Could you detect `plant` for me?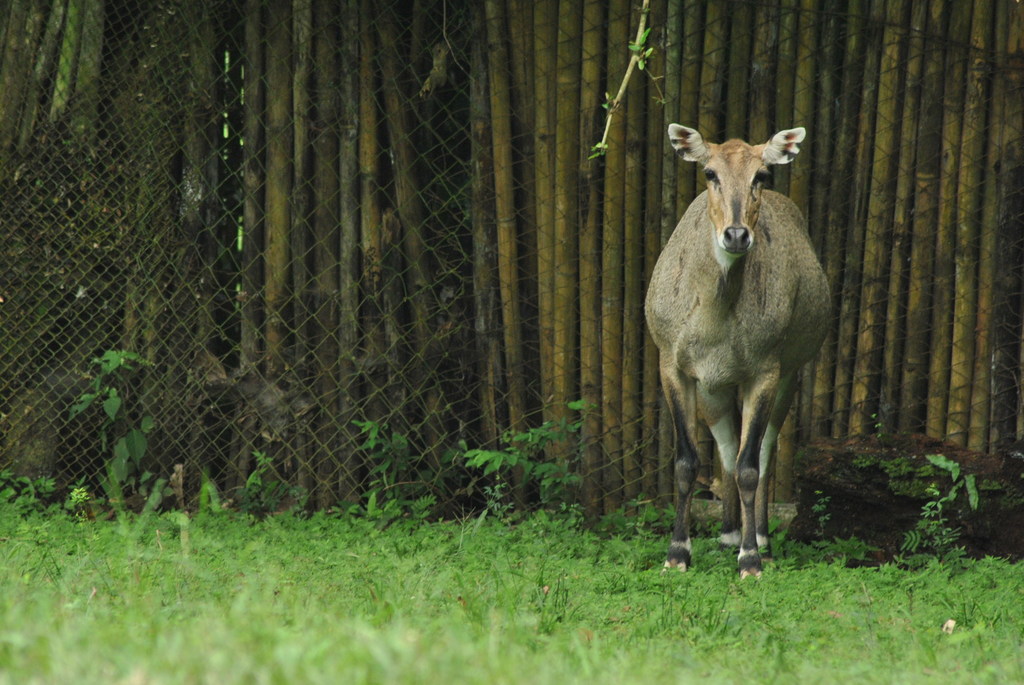
Detection result: left=472, top=393, right=591, bottom=505.
